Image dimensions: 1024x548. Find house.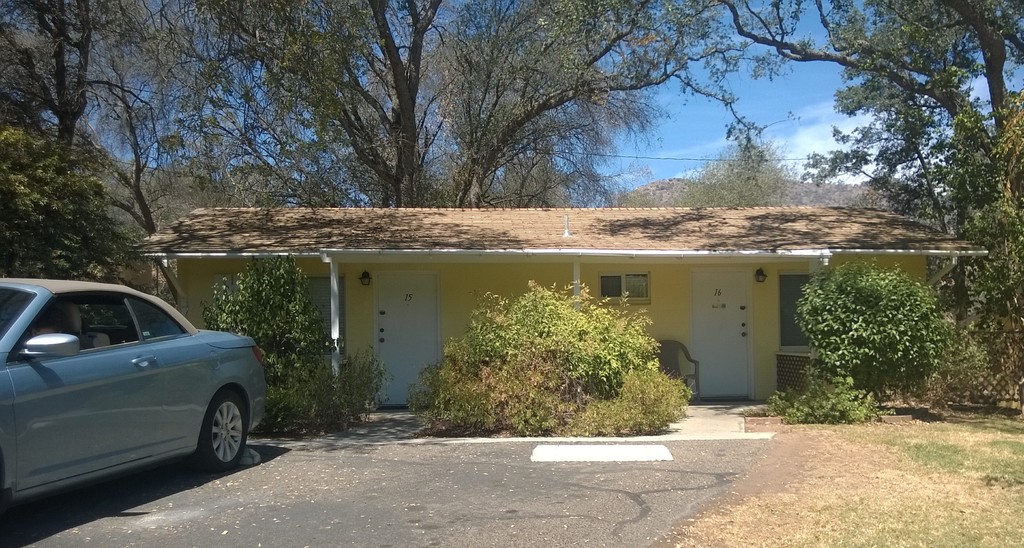
(x1=106, y1=204, x2=991, y2=412).
